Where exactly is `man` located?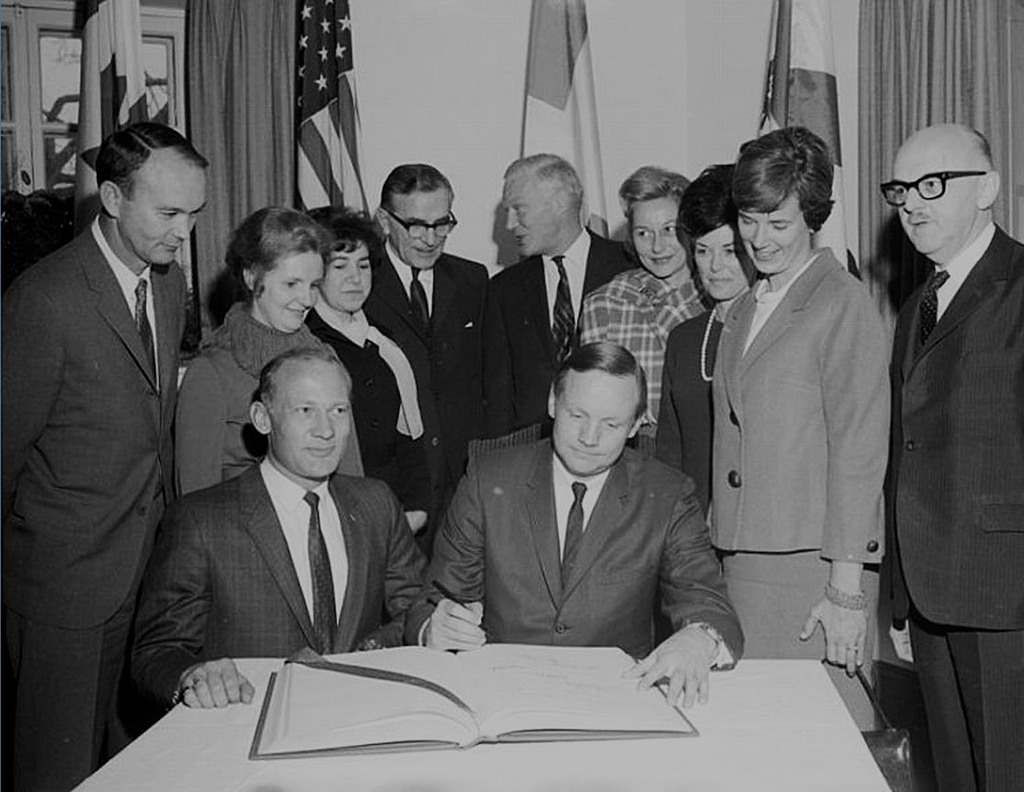
Its bounding box is (0, 121, 188, 791).
